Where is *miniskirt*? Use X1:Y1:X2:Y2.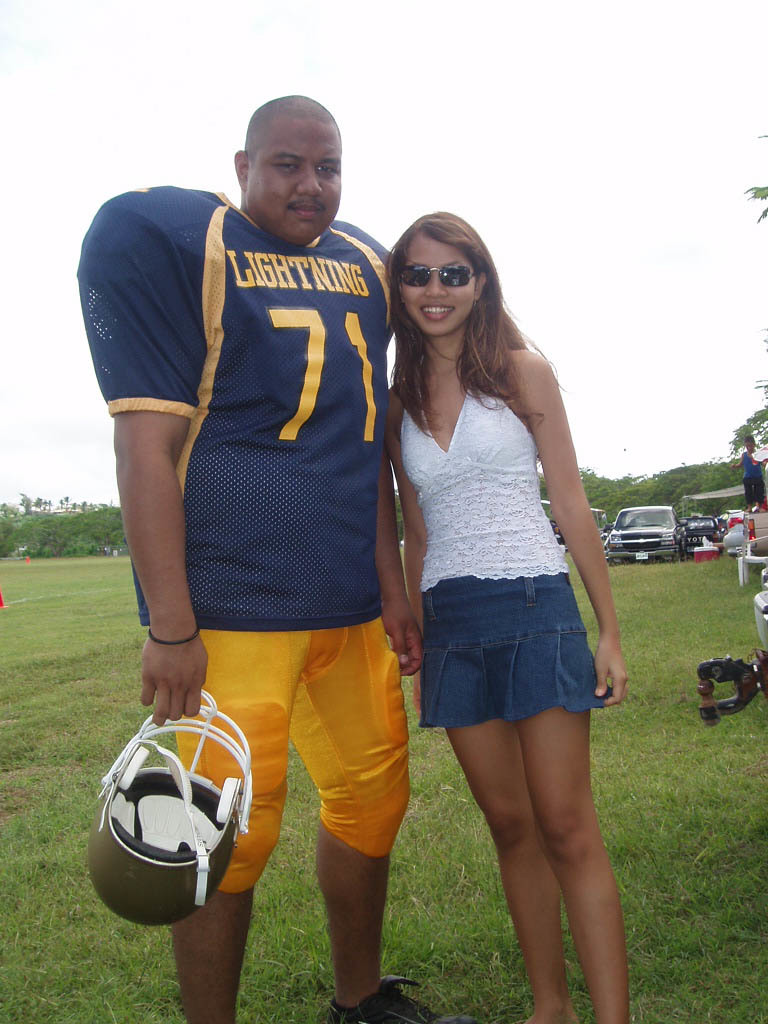
413:563:612:733.
